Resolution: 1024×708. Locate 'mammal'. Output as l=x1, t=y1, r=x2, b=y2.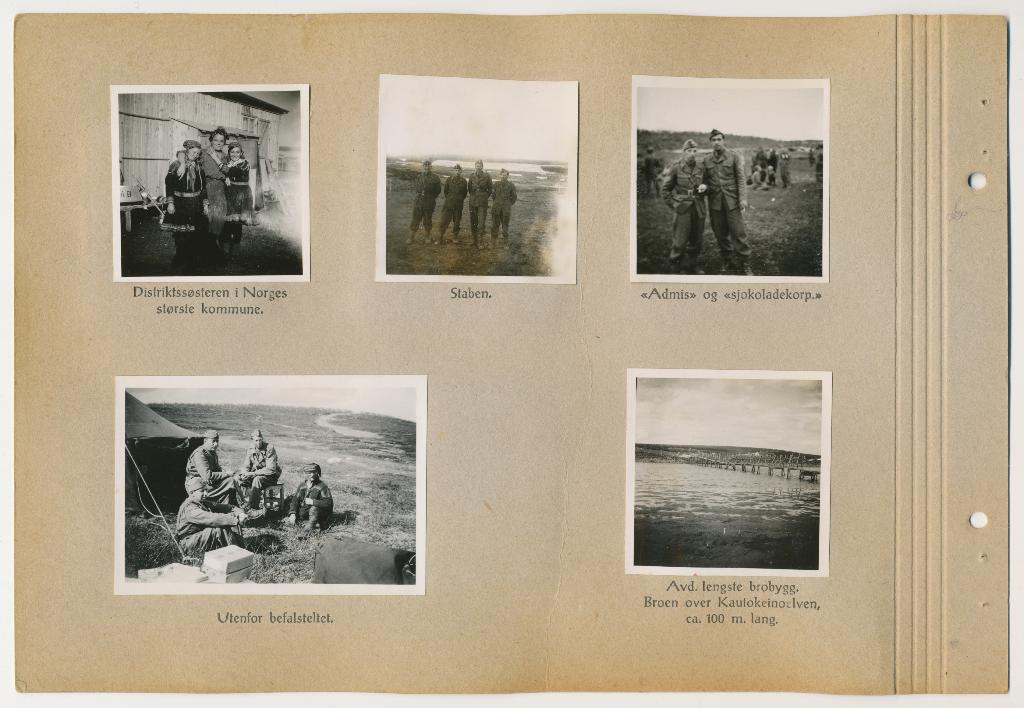
l=172, t=123, r=227, b=253.
